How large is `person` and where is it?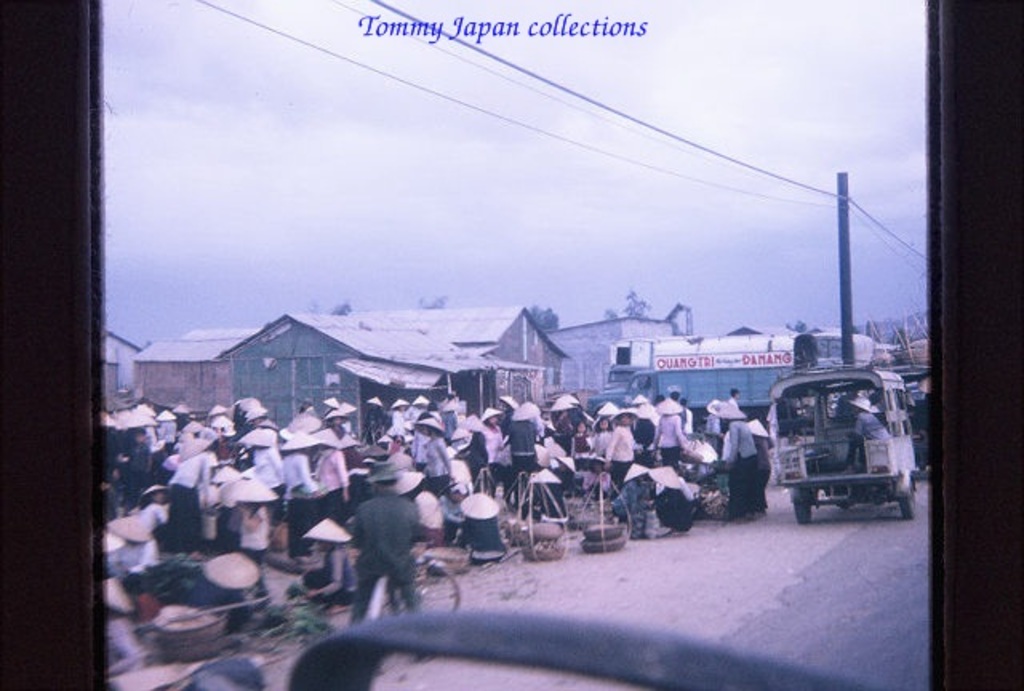
Bounding box: 163:432:216:544.
